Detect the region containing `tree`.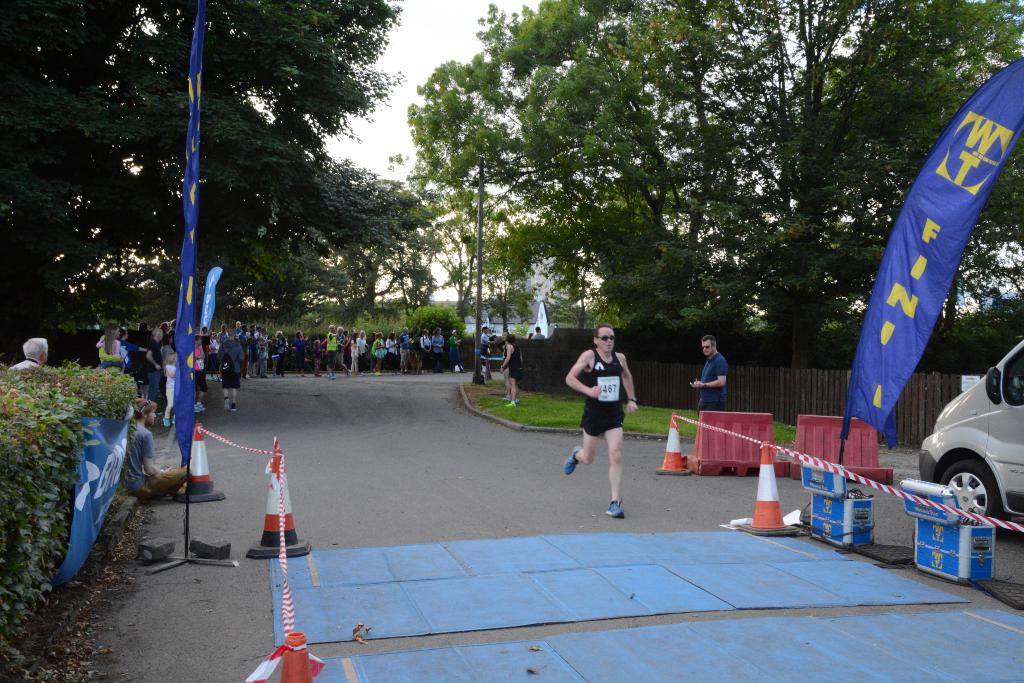
x1=266, y1=165, x2=430, y2=331.
